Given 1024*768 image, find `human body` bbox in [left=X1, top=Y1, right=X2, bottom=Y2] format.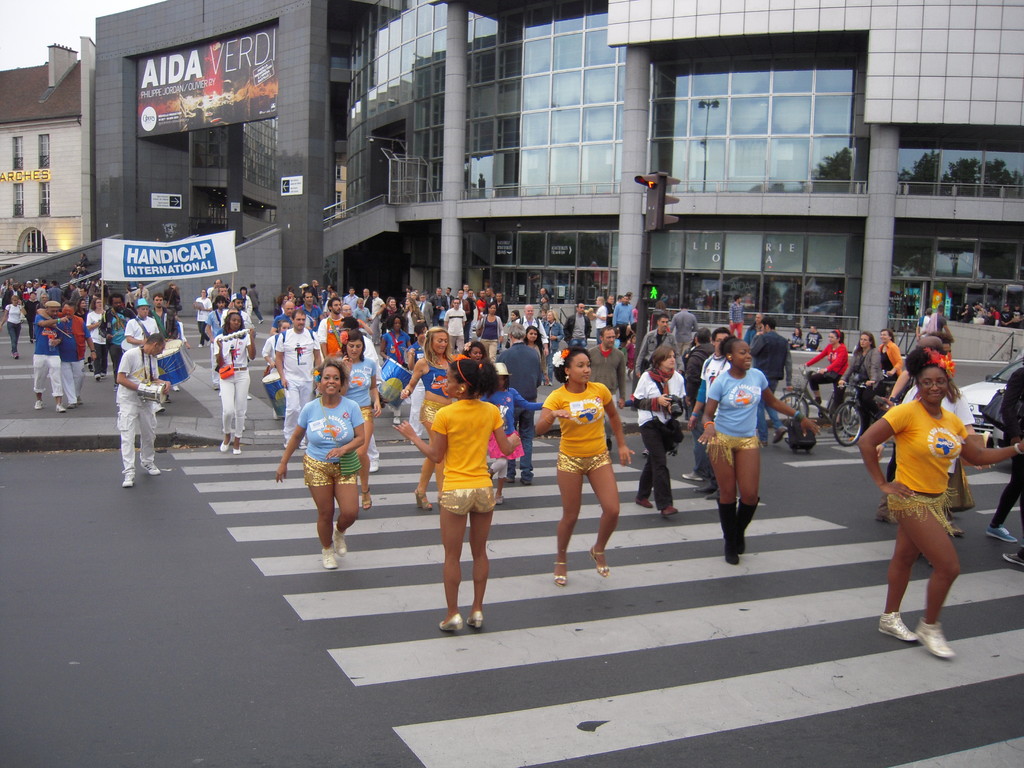
[left=992, top=369, right=1023, bottom=547].
